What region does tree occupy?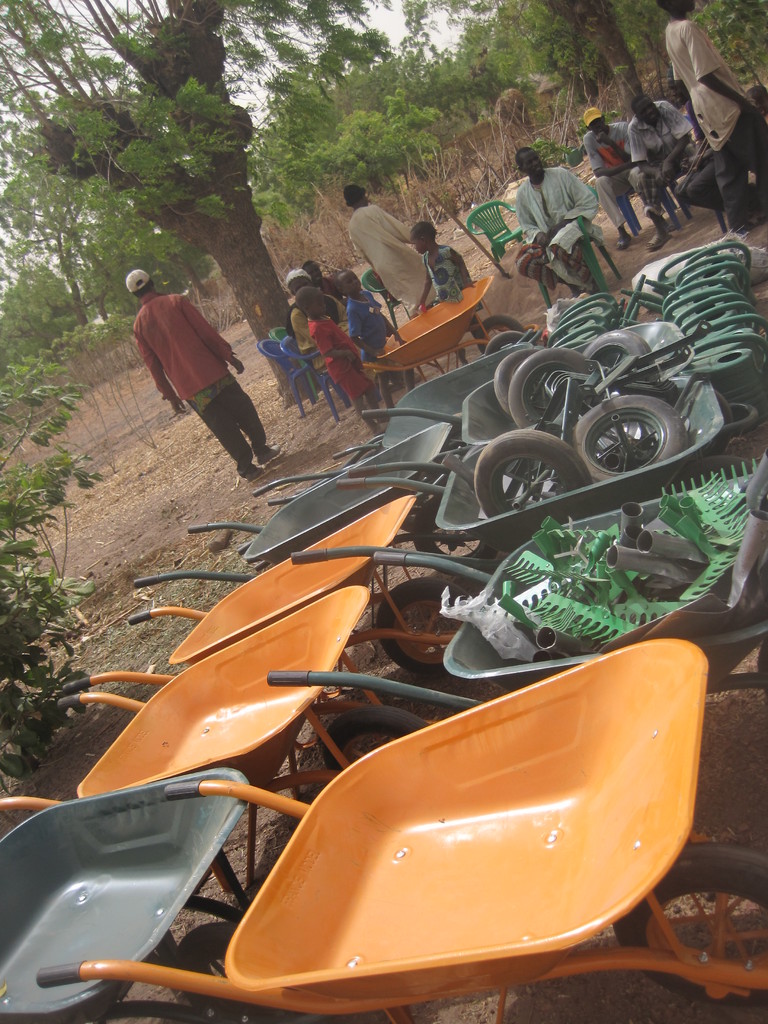
region(326, 105, 412, 194).
